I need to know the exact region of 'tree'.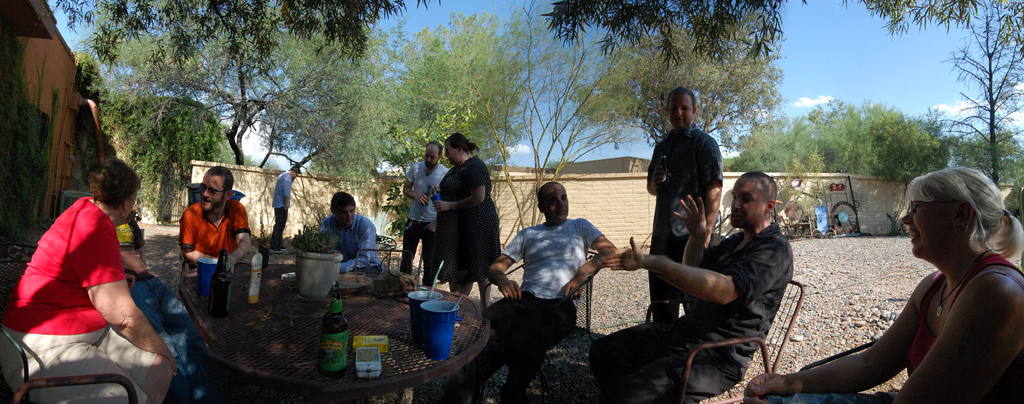
Region: pyautogui.locateOnScreen(840, 0, 1023, 190).
